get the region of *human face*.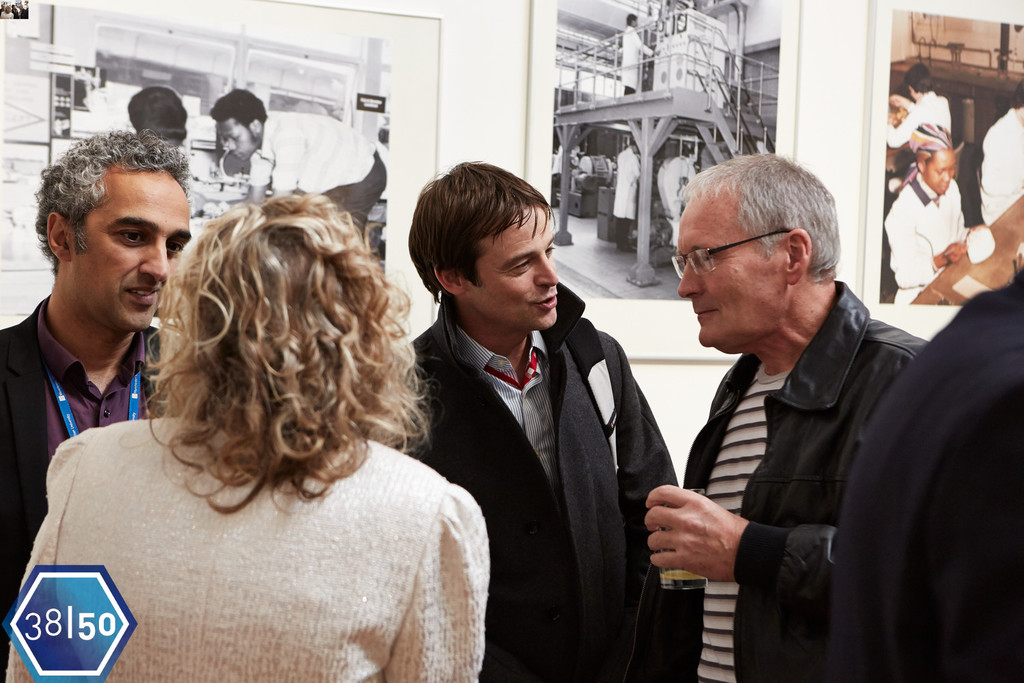
(x1=466, y1=202, x2=562, y2=326).
